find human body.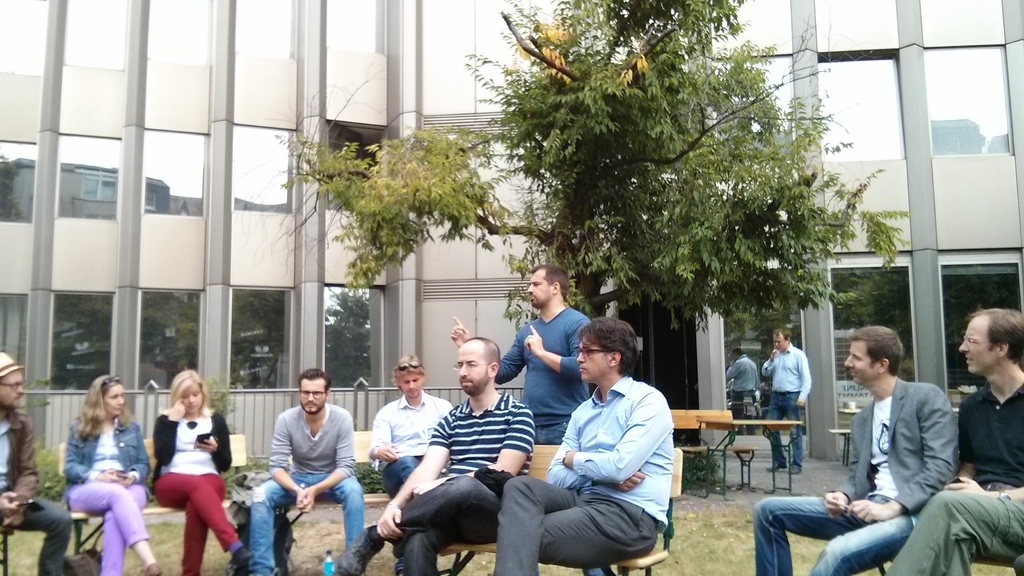
locate(725, 339, 765, 431).
